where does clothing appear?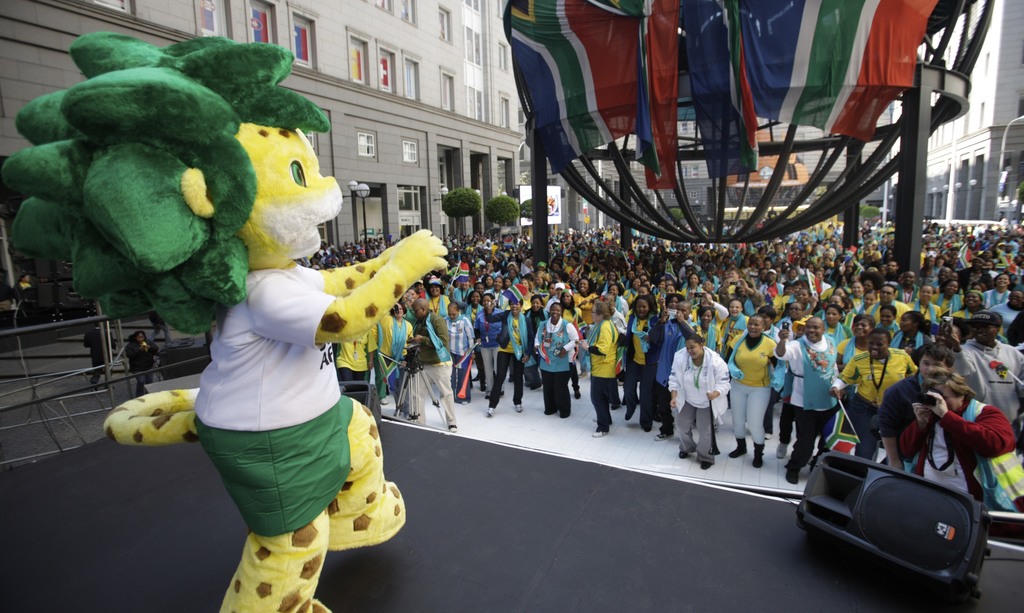
Appears at (x1=571, y1=290, x2=596, y2=314).
